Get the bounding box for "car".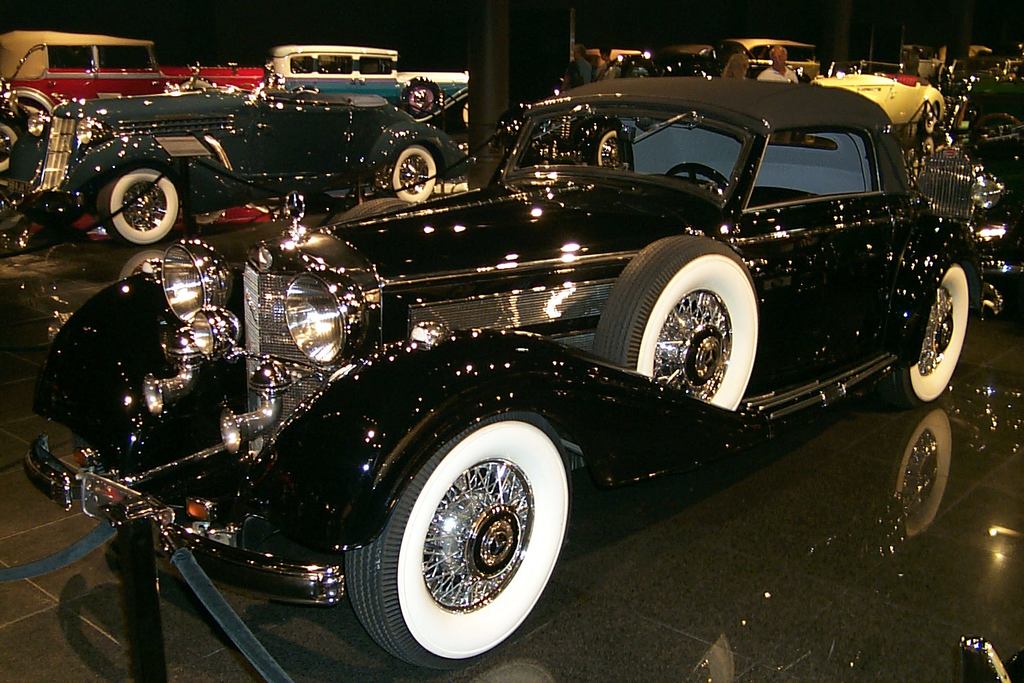
(264, 49, 471, 118).
